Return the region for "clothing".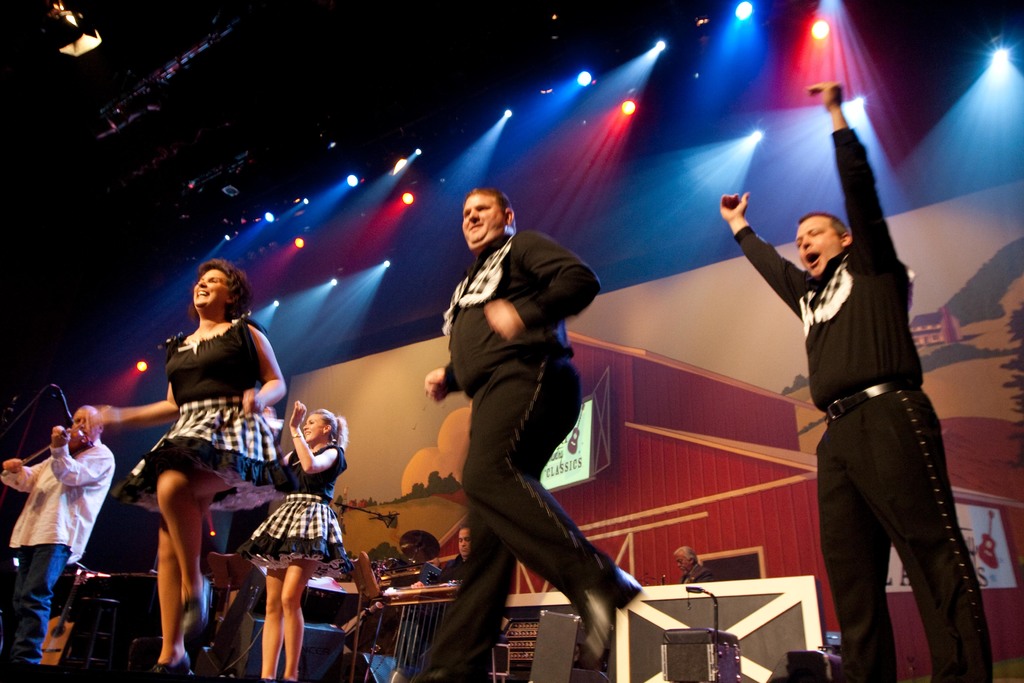
Rect(0, 433, 114, 667).
